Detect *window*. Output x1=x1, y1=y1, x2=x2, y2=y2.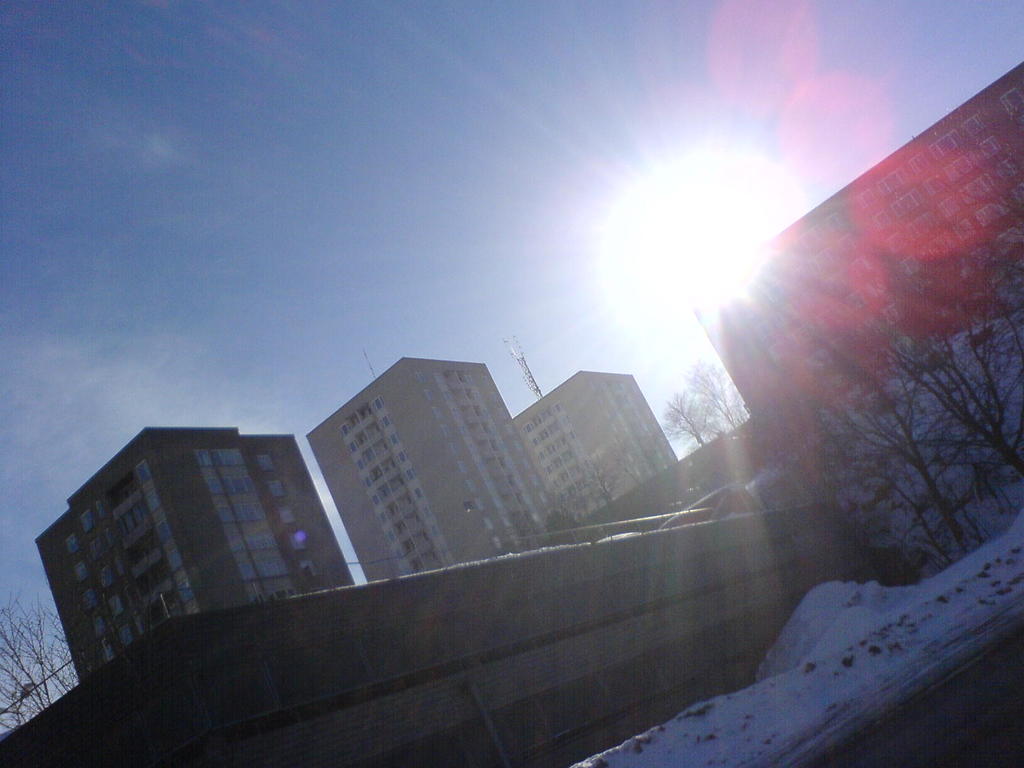
x1=288, y1=532, x2=304, y2=549.
